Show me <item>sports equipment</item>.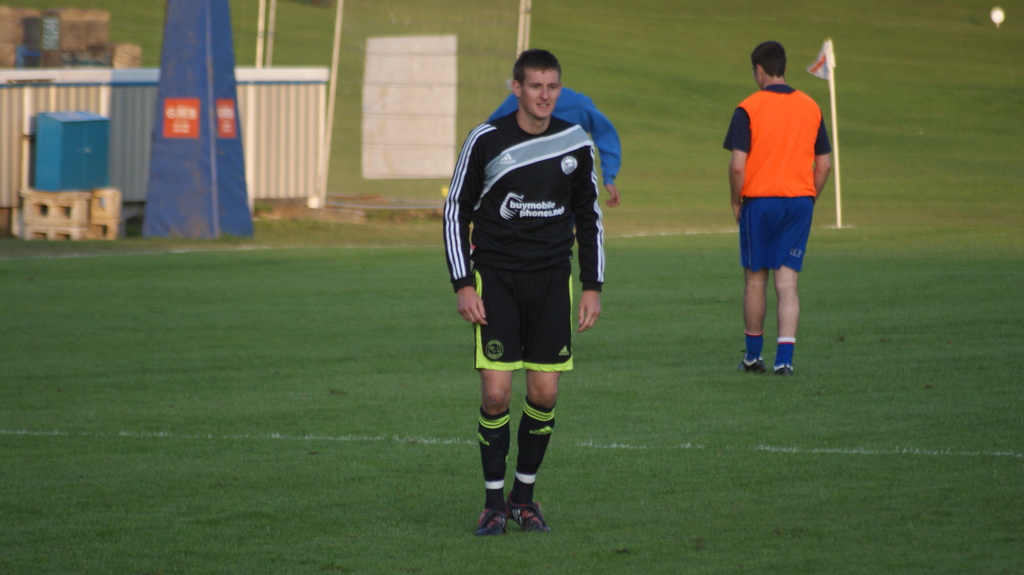
<item>sports equipment</item> is here: {"x1": 476, "y1": 502, "x2": 509, "y2": 533}.
